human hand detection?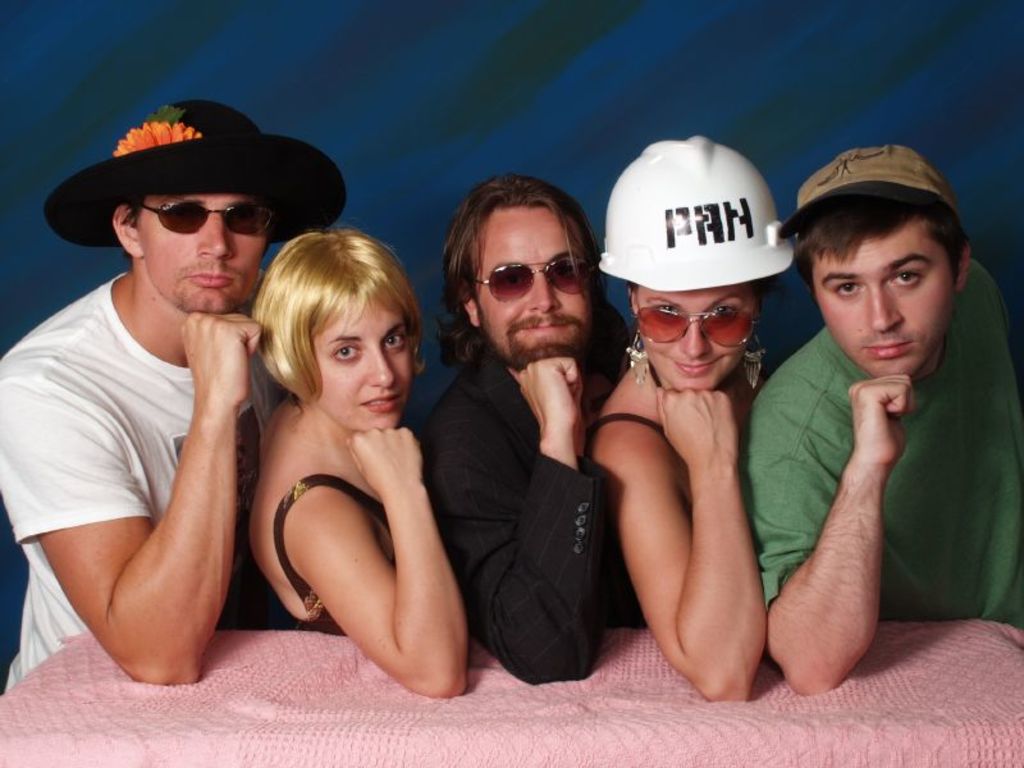
163/302/255/403
